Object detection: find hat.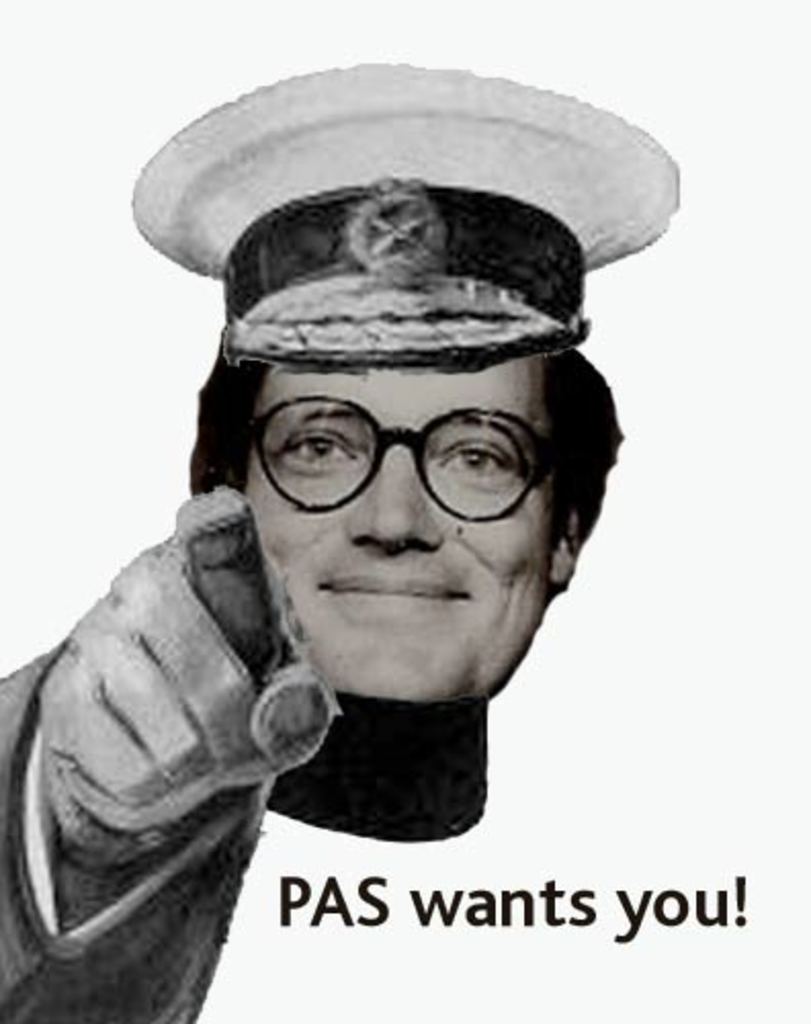
bbox(129, 53, 684, 375).
